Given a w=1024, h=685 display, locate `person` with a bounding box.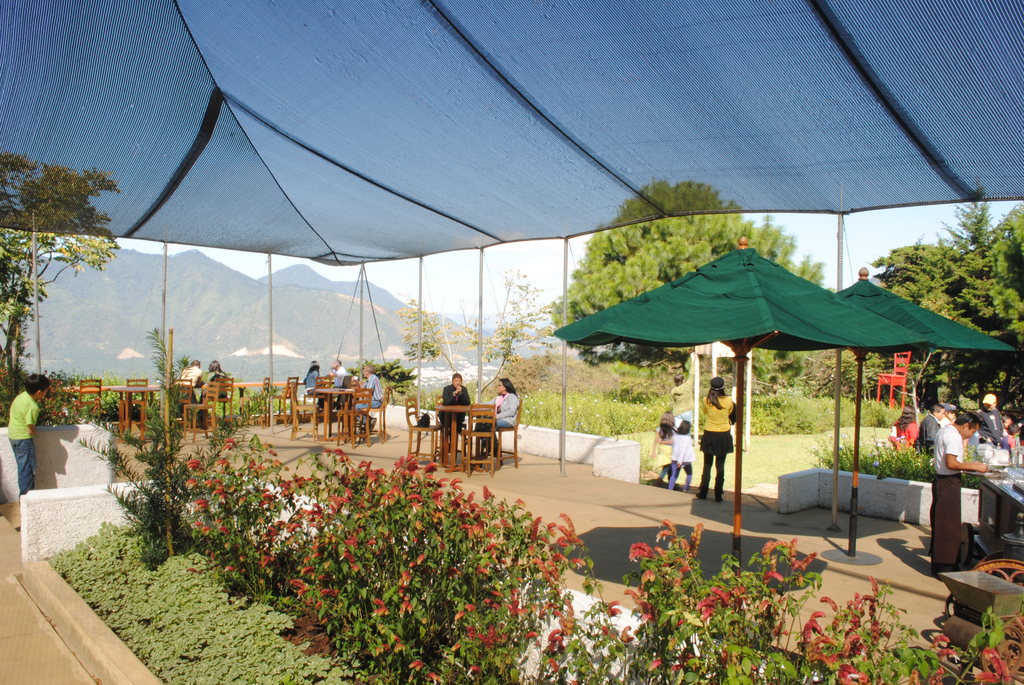
Located: (174, 355, 207, 420).
